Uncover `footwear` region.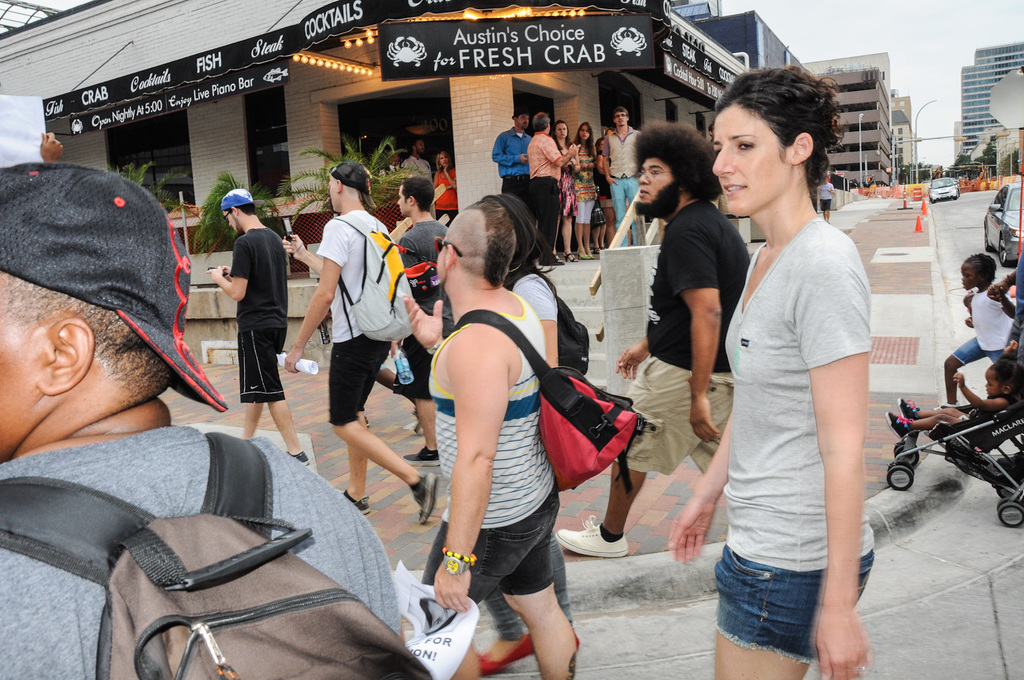
Uncovered: pyautogui.locateOnScreen(886, 409, 917, 439).
